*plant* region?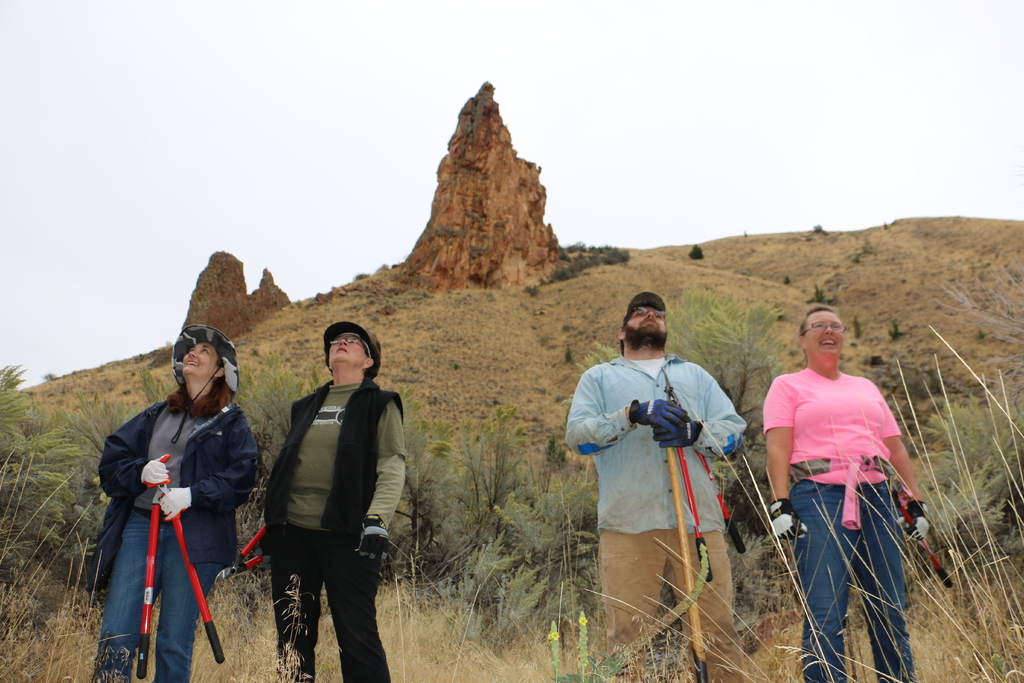
bbox=(776, 306, 1023, 682)
